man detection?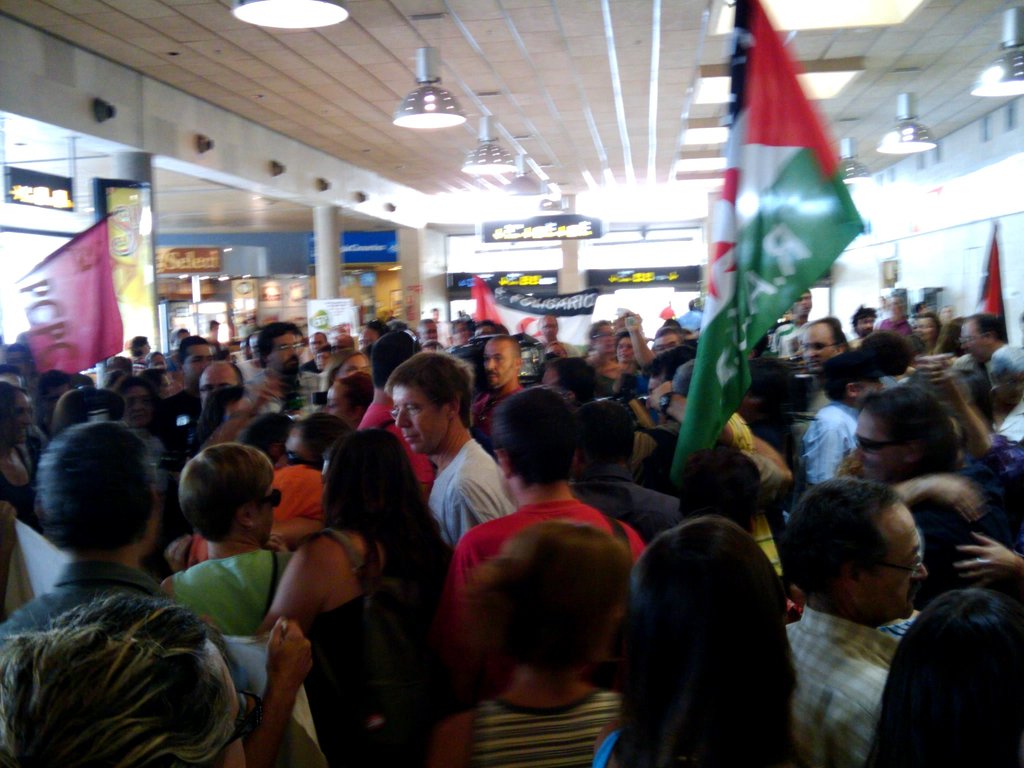
BBox(195, 352, 243, 403)
